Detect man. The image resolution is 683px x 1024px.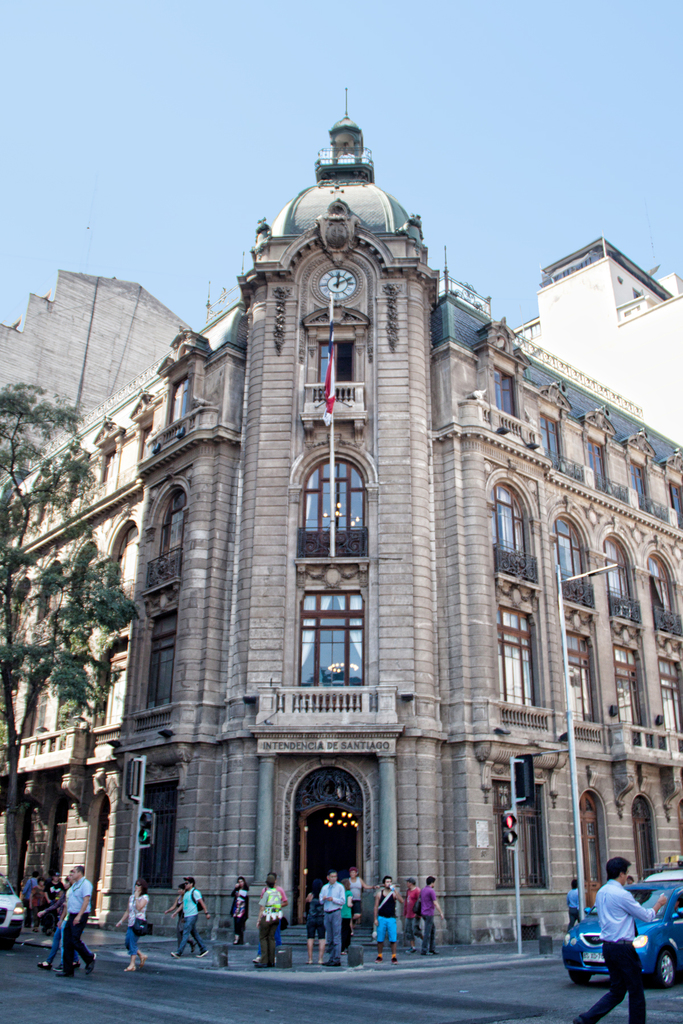
(44, 870, 62, 932).
